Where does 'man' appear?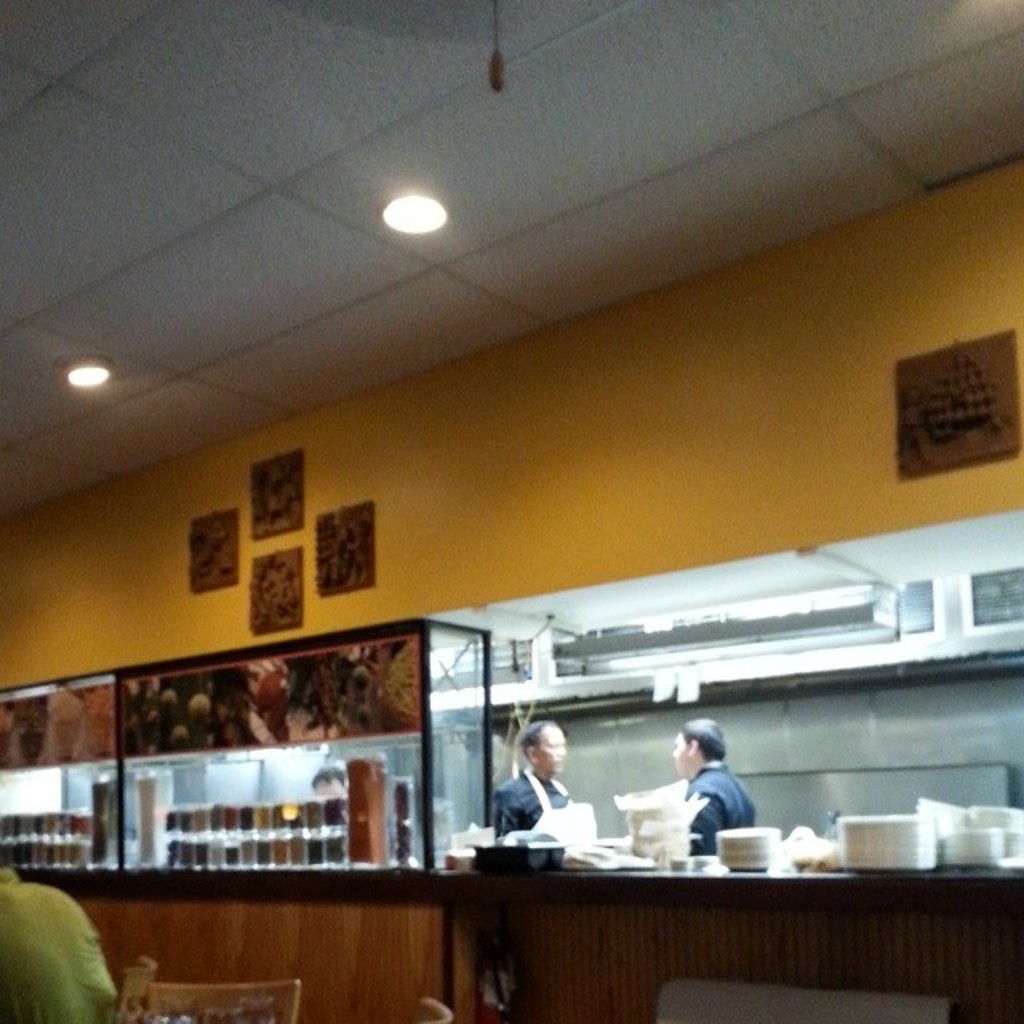
Appears at <box>602,739,773,872</box>.
